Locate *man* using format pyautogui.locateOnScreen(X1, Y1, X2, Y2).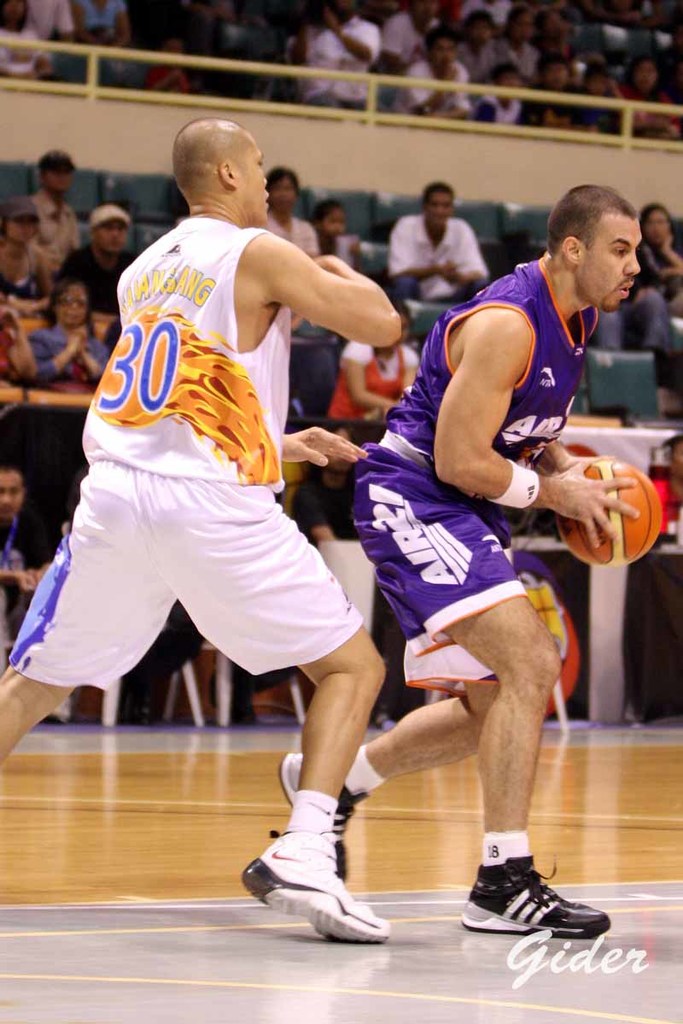
pyautogui.locateOnScreen(296, 0, 384, 104).
